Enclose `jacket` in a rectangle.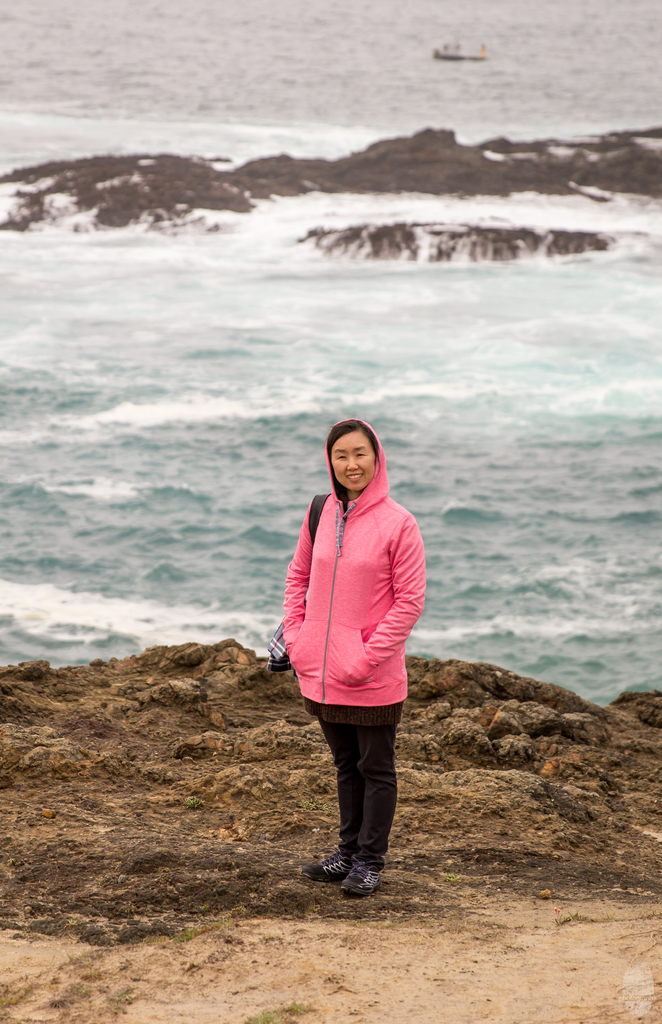
264, 406, 448, 706.
